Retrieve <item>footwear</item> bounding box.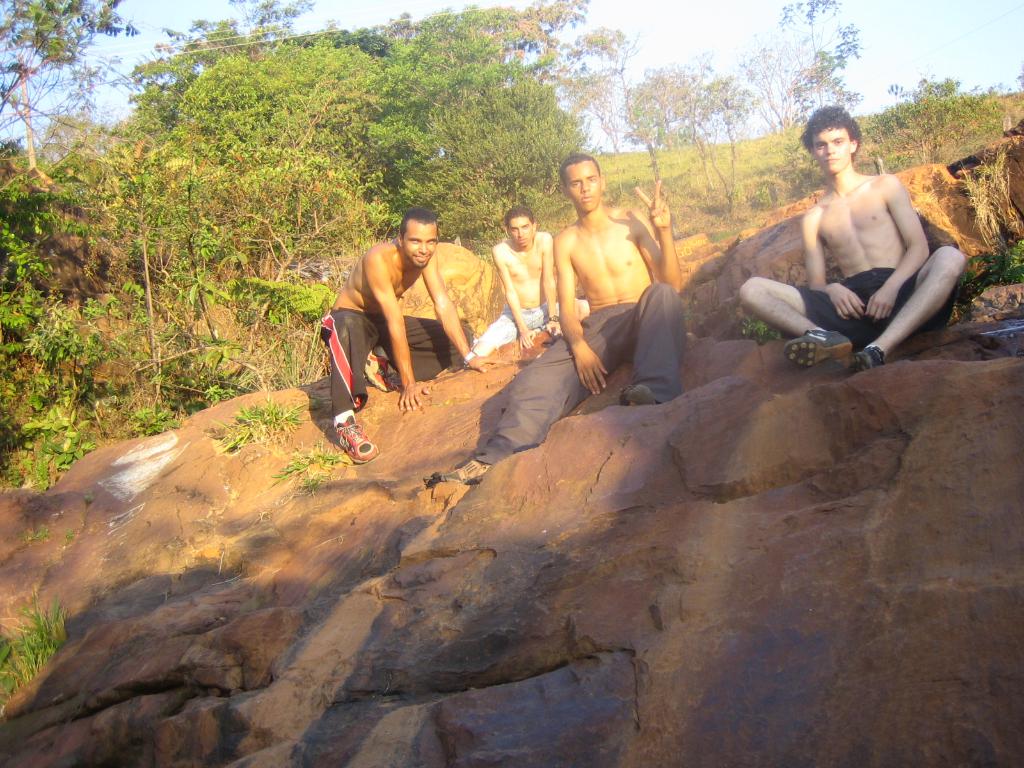
Bounding box: {"x1": 851, "y1": 348, "x2": 881, "y2": 373}.
